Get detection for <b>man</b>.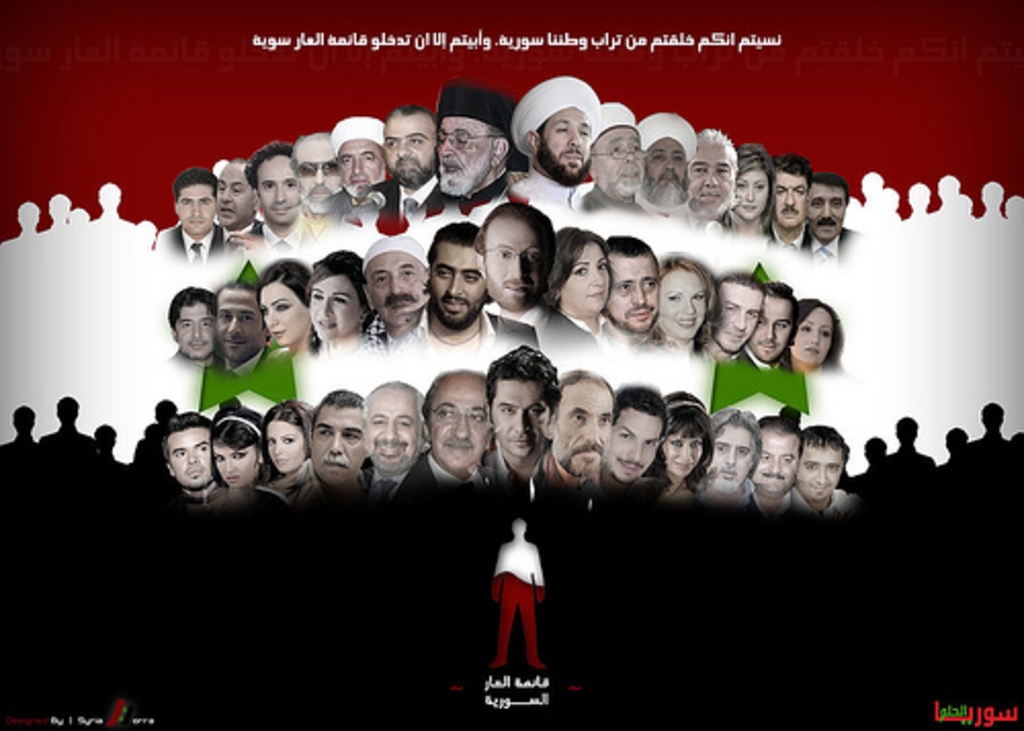
Detection: [358, 238, 432, 364].
